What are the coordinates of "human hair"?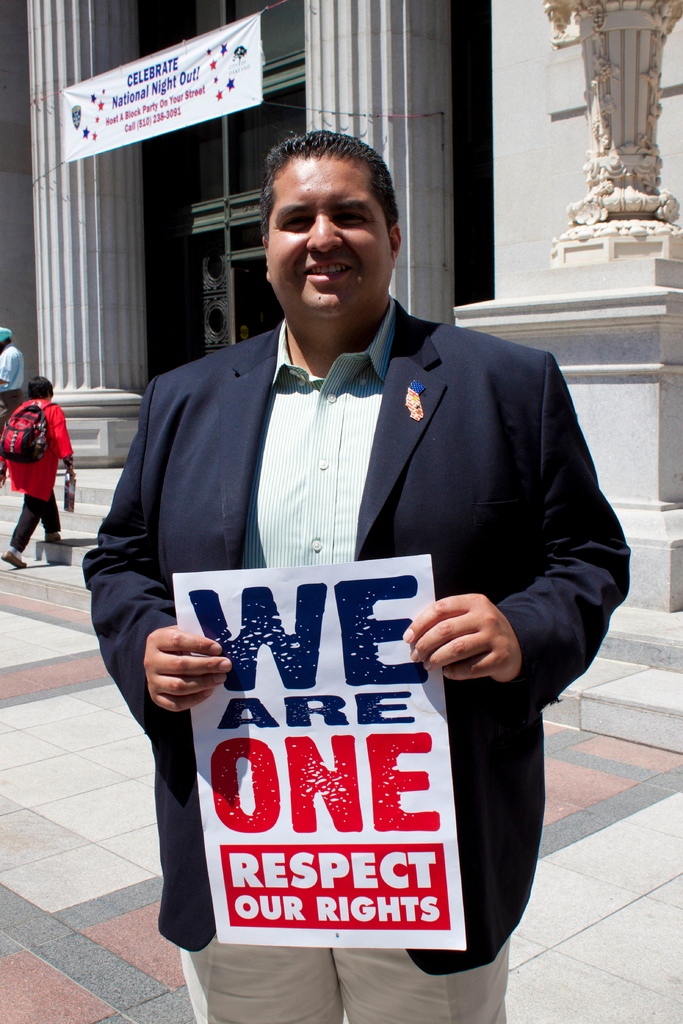
[left=28, top=374, right=54, bottom=399].
